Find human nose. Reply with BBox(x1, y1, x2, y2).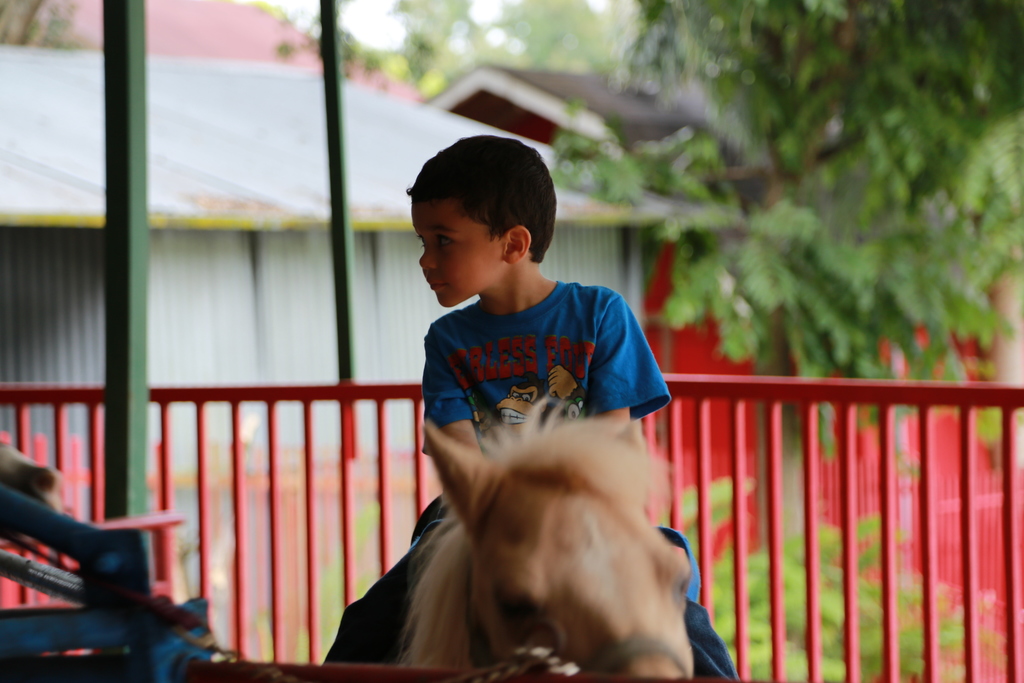
BBox(419, 243, 435, 269).
